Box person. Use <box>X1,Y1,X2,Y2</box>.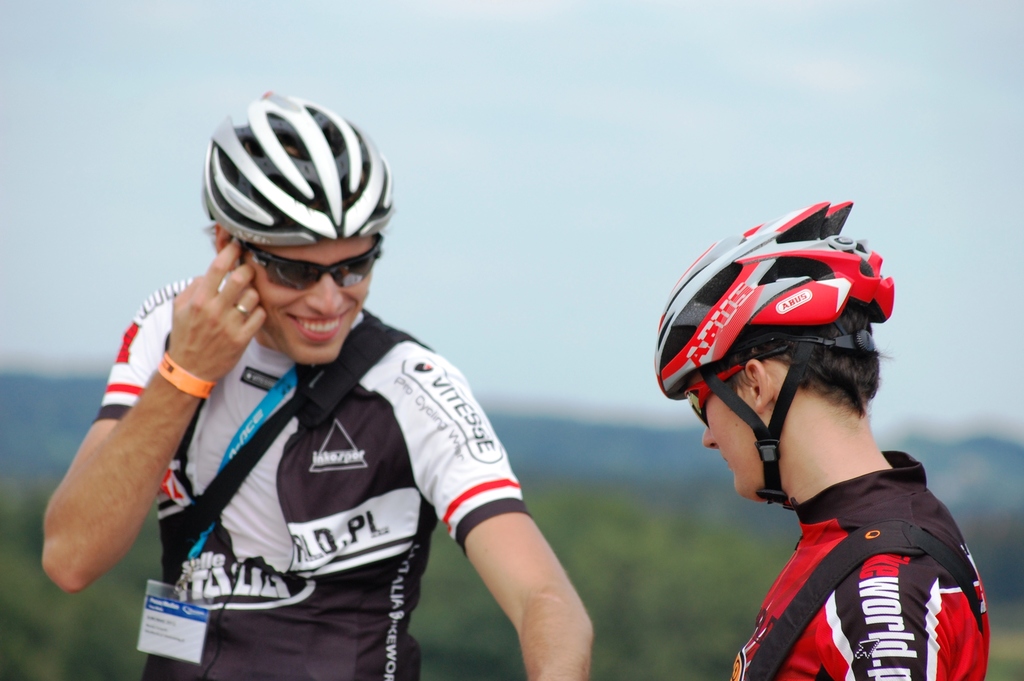
<box>653,199,990,680</box>.
